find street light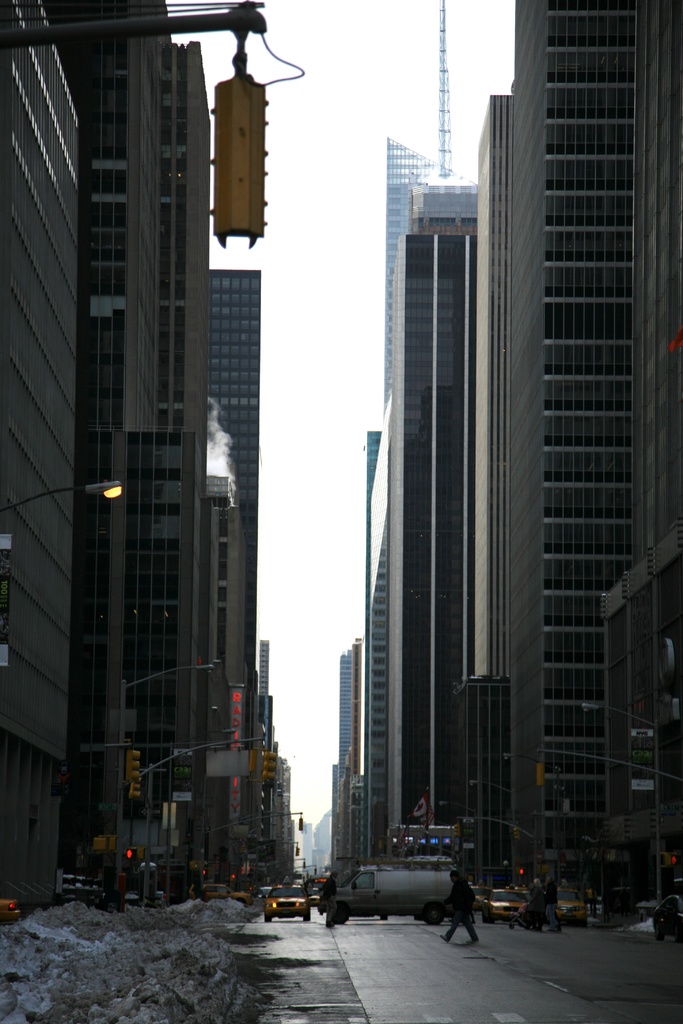
bbox(0, 469, 131, 918)
